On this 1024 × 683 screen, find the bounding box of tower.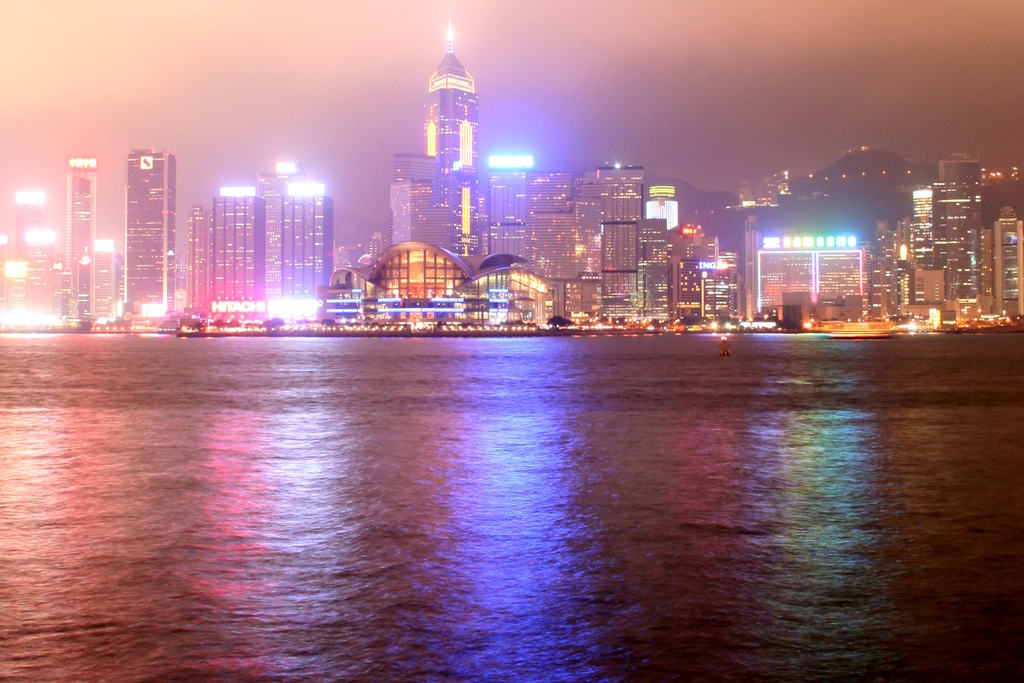
Bounding box: bbox=(65, 150, 99, 309).
